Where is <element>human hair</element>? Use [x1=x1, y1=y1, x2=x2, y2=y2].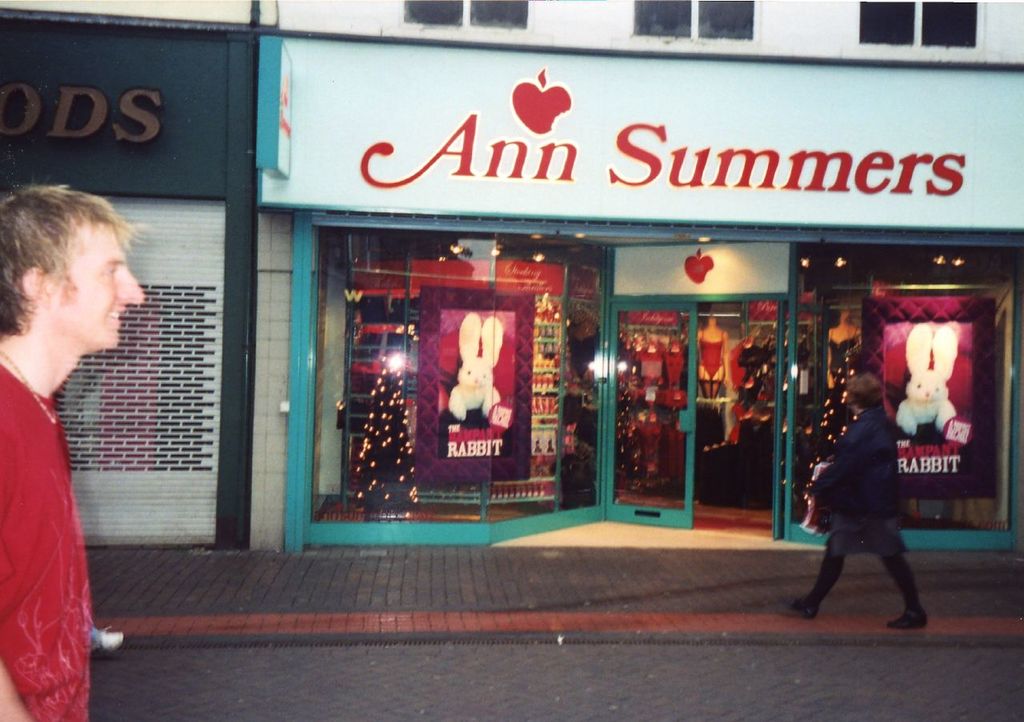
[x1=0, y1=183, x2=142, y2=342].
